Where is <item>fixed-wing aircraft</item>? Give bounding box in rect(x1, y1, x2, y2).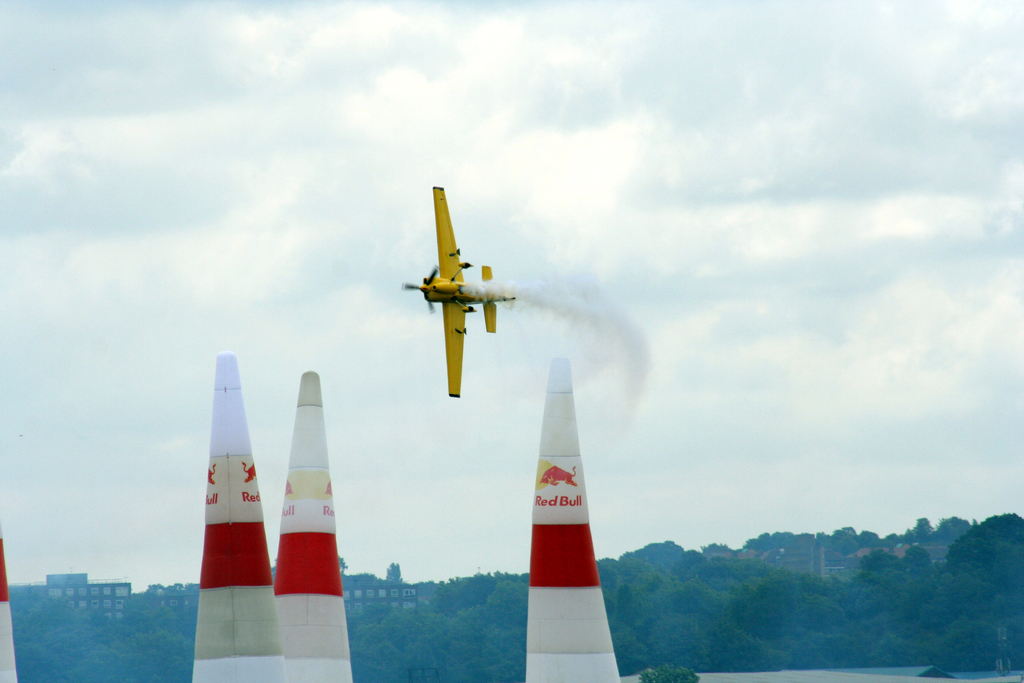
rect(394, 189, 526, 419).
